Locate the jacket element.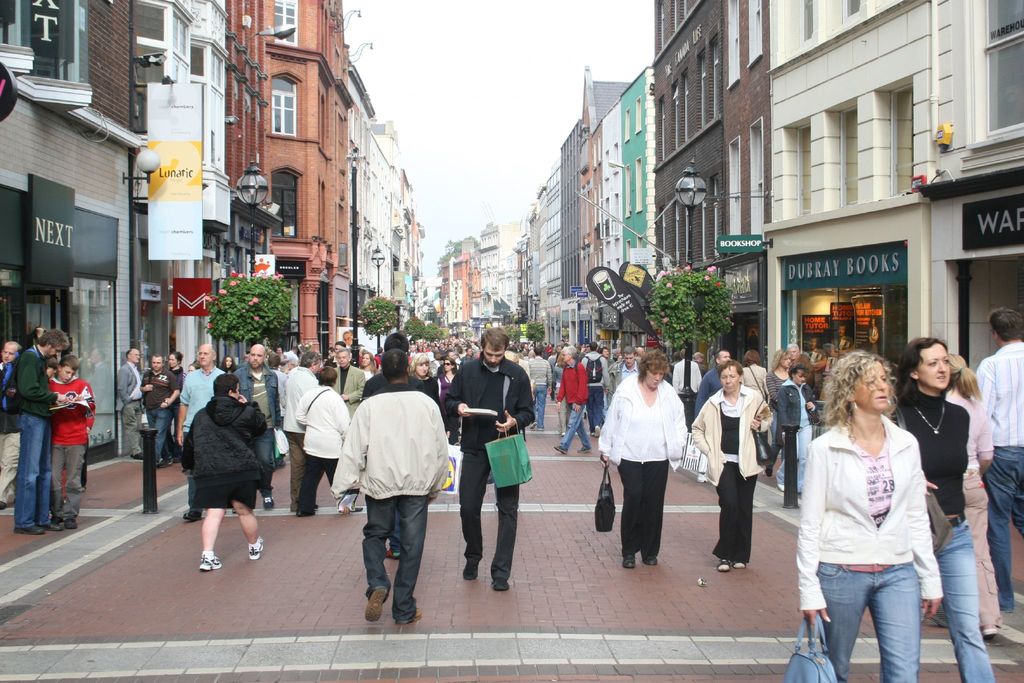
Element bbox: box(228, 362, 283, 426).
